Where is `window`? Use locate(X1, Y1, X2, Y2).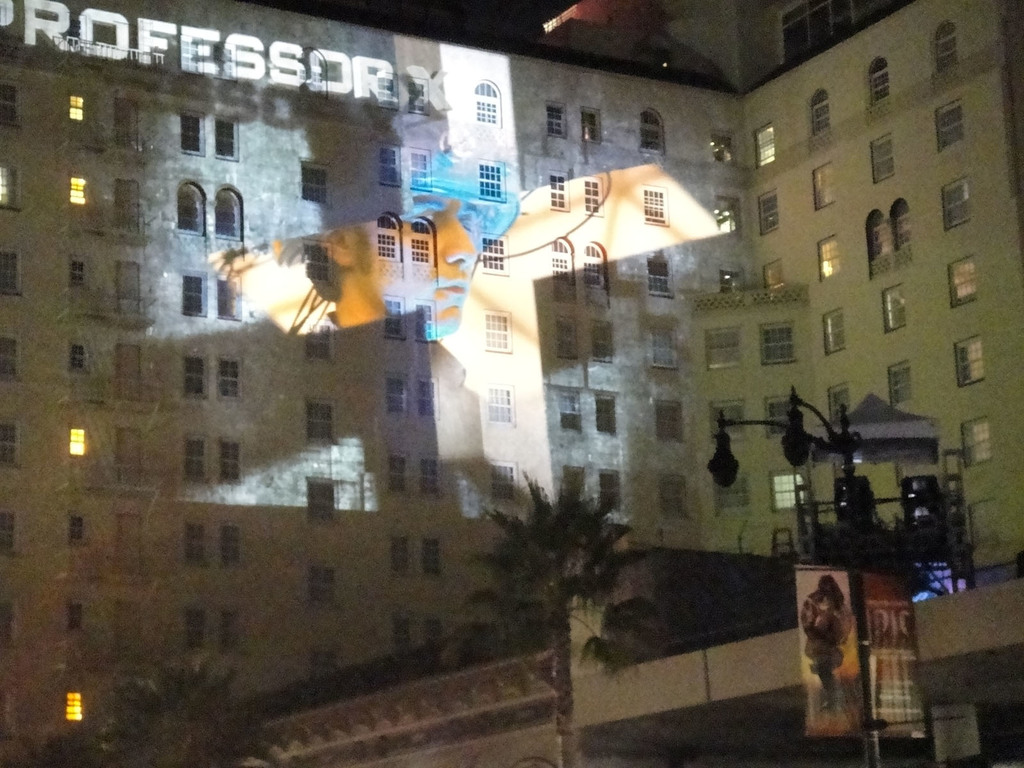
locate(172, 177, 205, 241).
